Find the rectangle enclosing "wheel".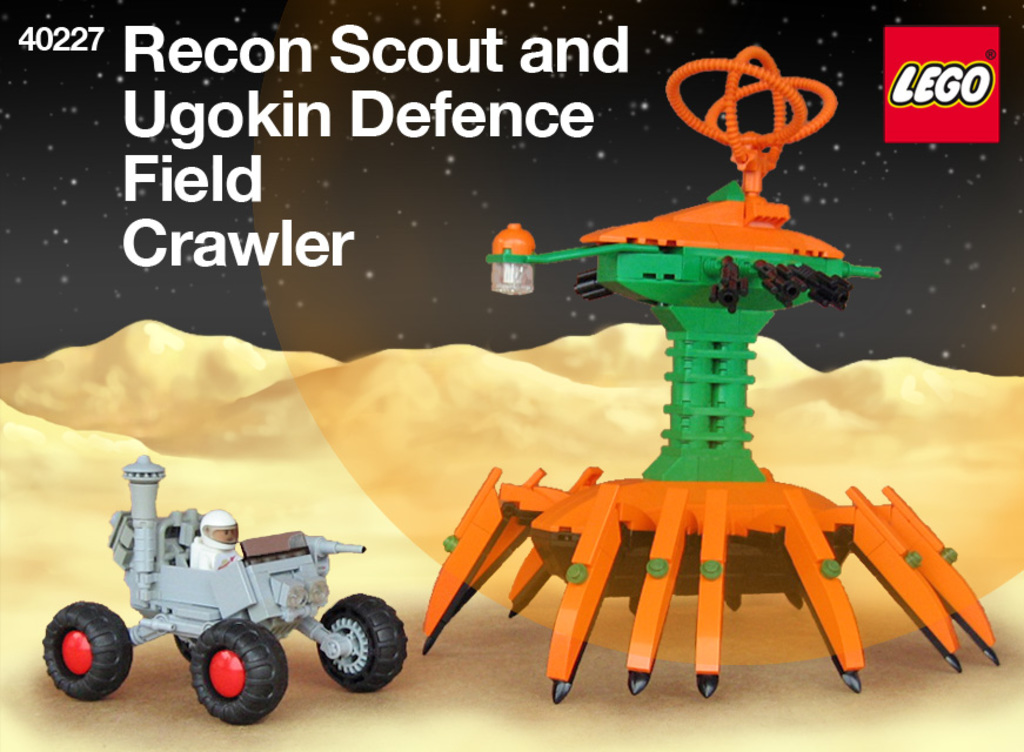
locate(34, 611, 120, 709).
